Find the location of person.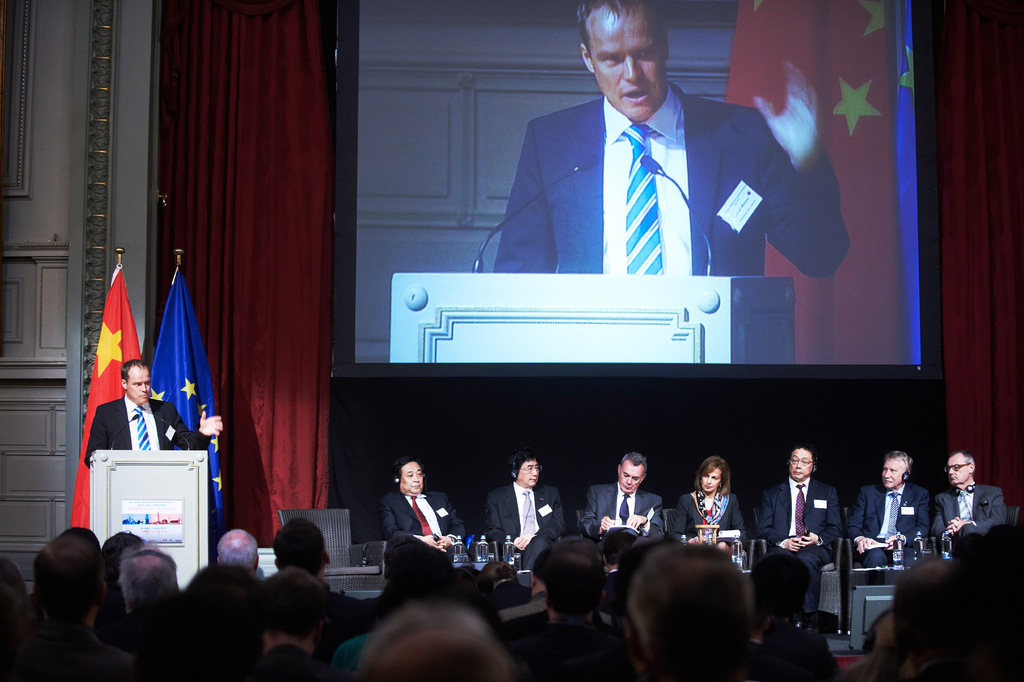
Location: <box>507,20,836,369</box>.
